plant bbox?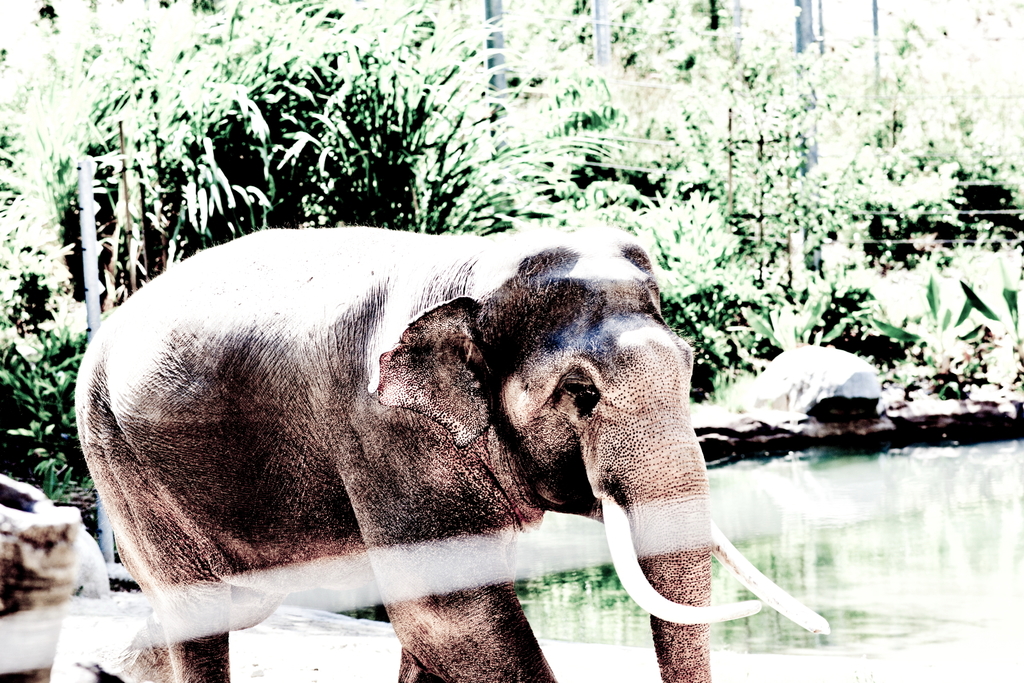
x1=865, y1=275, x2=969, y2=389
